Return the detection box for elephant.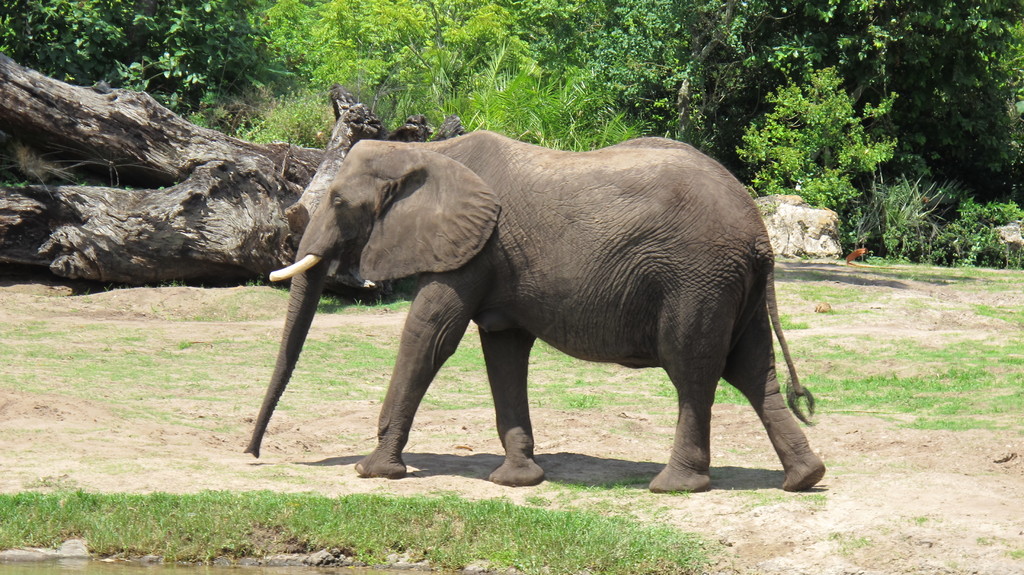
bbox=(255, 117, 804, 490).
